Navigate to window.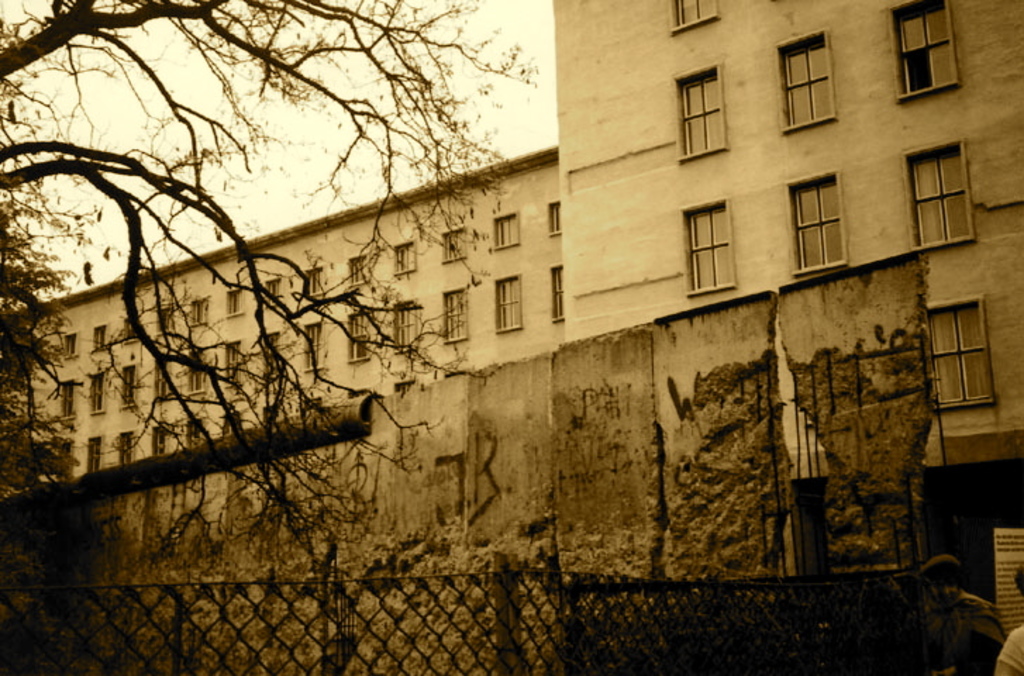
Navigation target: (544,194,568,238).
